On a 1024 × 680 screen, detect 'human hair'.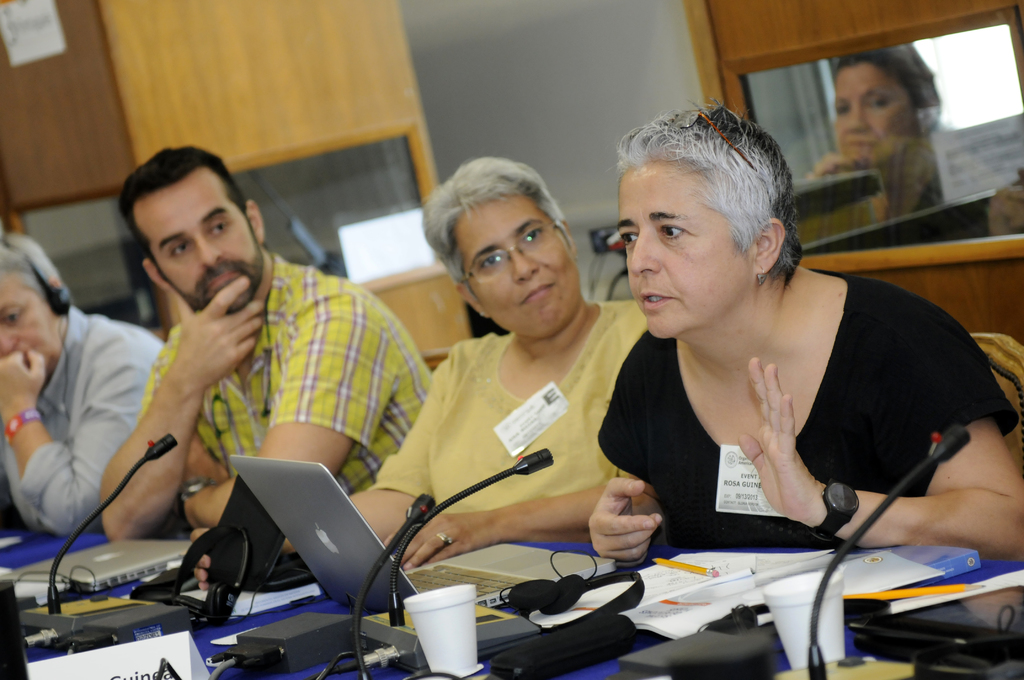
bbox(0, 236, 48, 307).
